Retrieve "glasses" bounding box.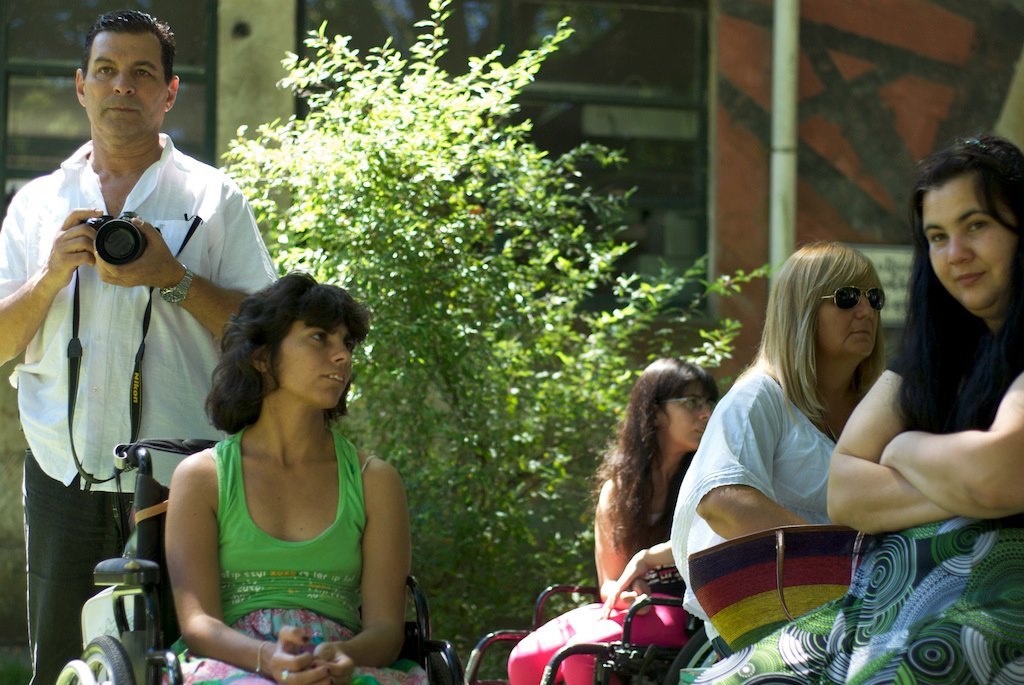
Bounding box: (822,285,885,310).
